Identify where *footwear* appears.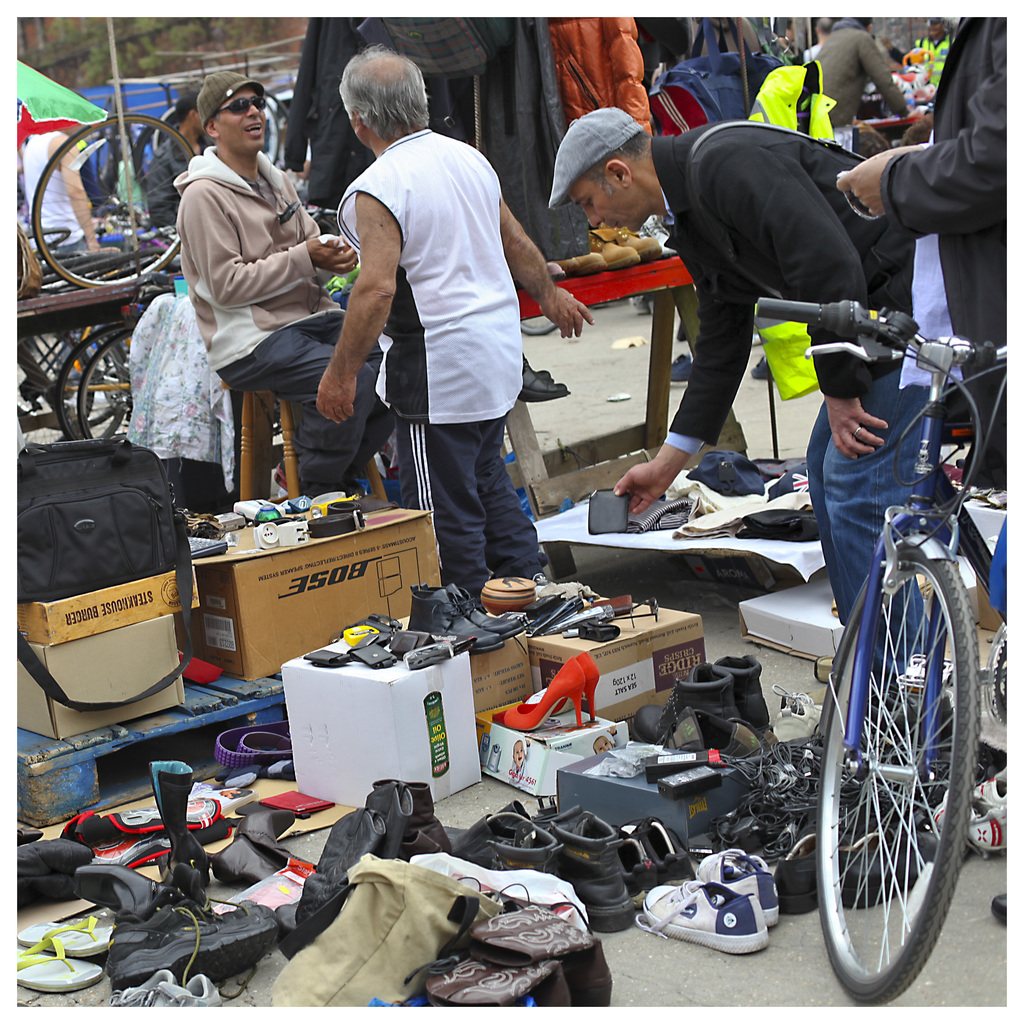
Appears at <region>518, 356, 571, 401</region>.
